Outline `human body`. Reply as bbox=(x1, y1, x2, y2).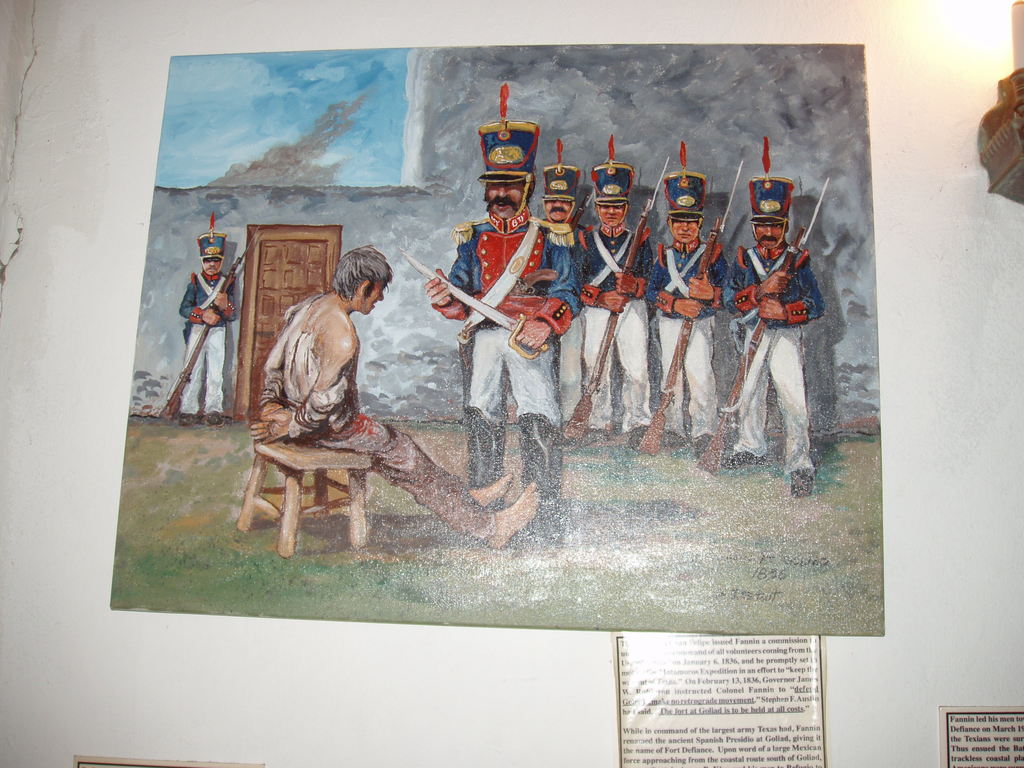
bbox=(182, 212, 234, 434).
